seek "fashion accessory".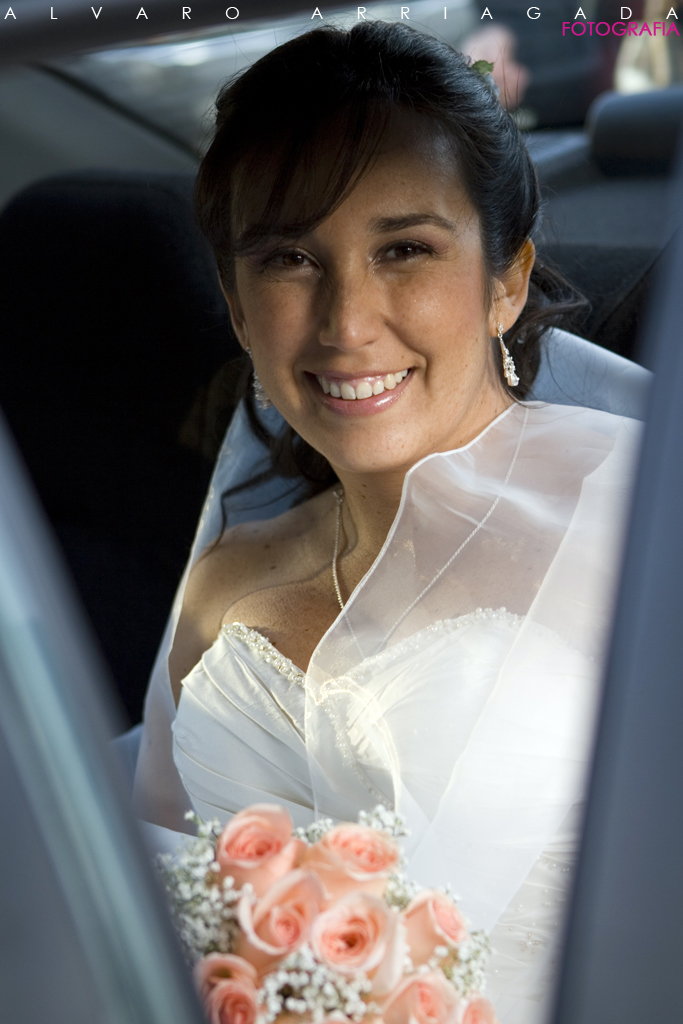
Rect(255, 373, 267, 409).
